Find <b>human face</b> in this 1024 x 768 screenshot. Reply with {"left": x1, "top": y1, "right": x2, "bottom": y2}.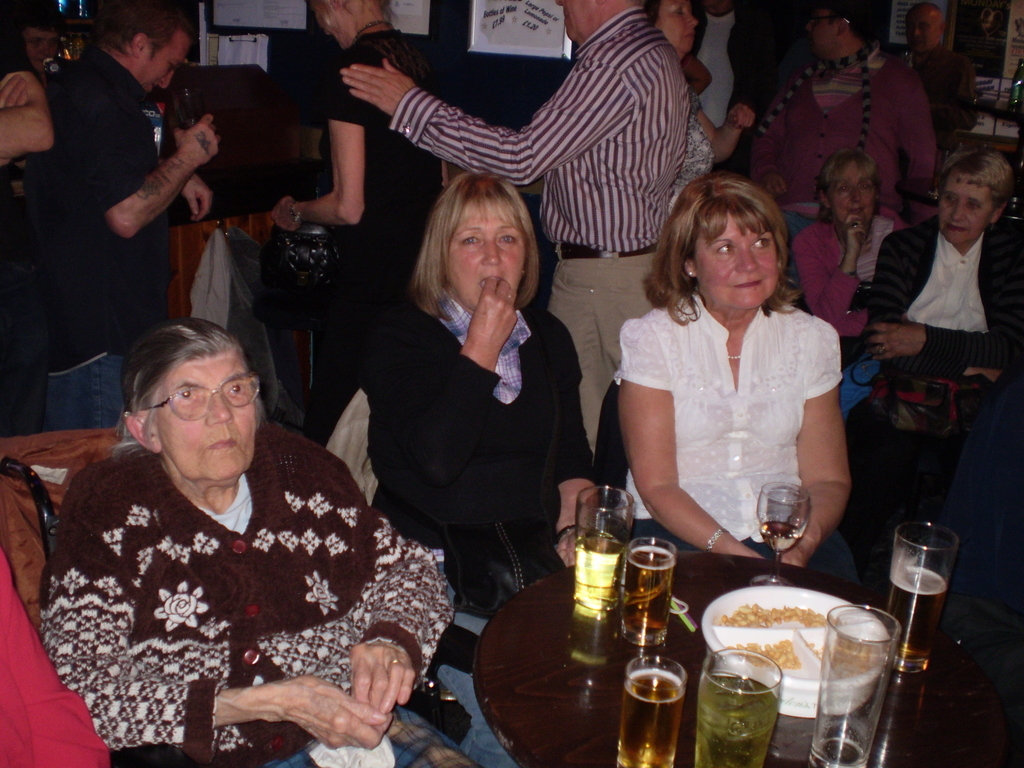
{"left": 657, "top": 0, "right": 697, "bottom": 50}.
